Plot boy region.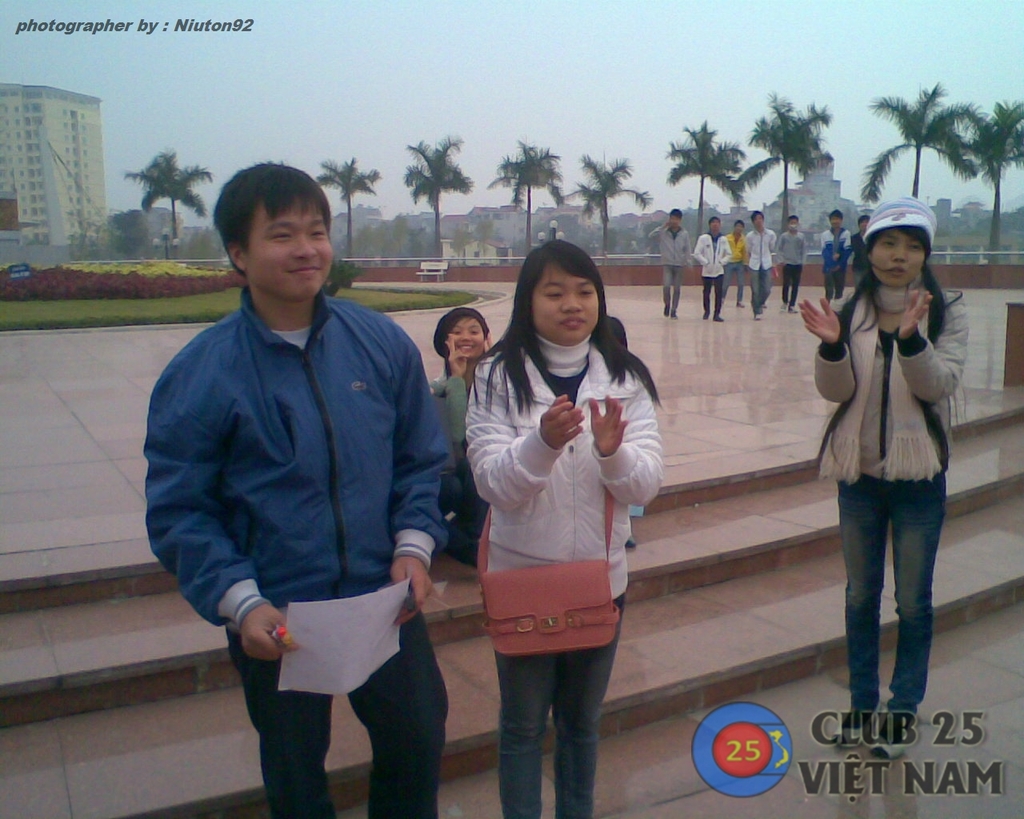
Plotted at [x1=747, y1=212, x2=775, y2=320].
